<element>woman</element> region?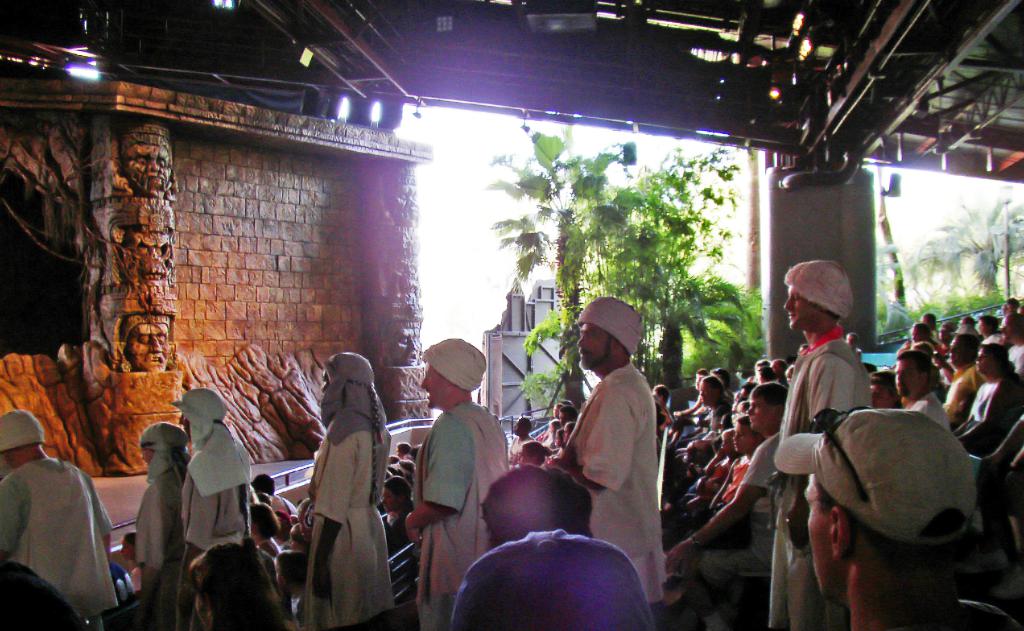
(134, 420, 186, 610)
